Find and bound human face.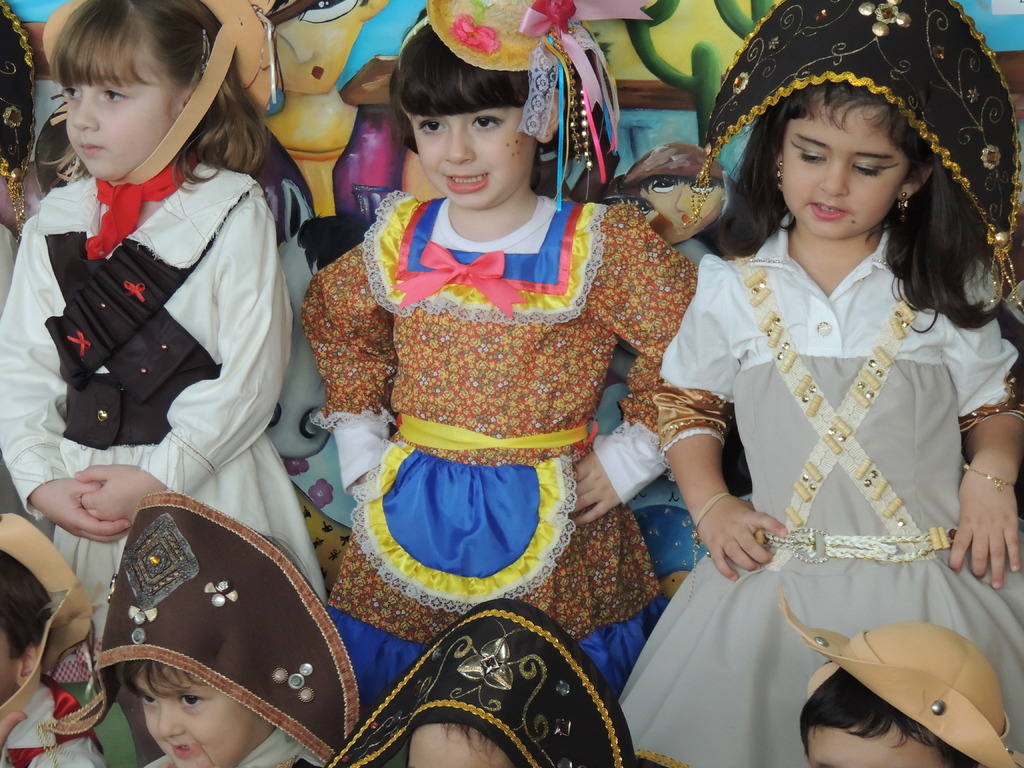
Bound: <bbox>131, 663, 275, 767</bbox>.
